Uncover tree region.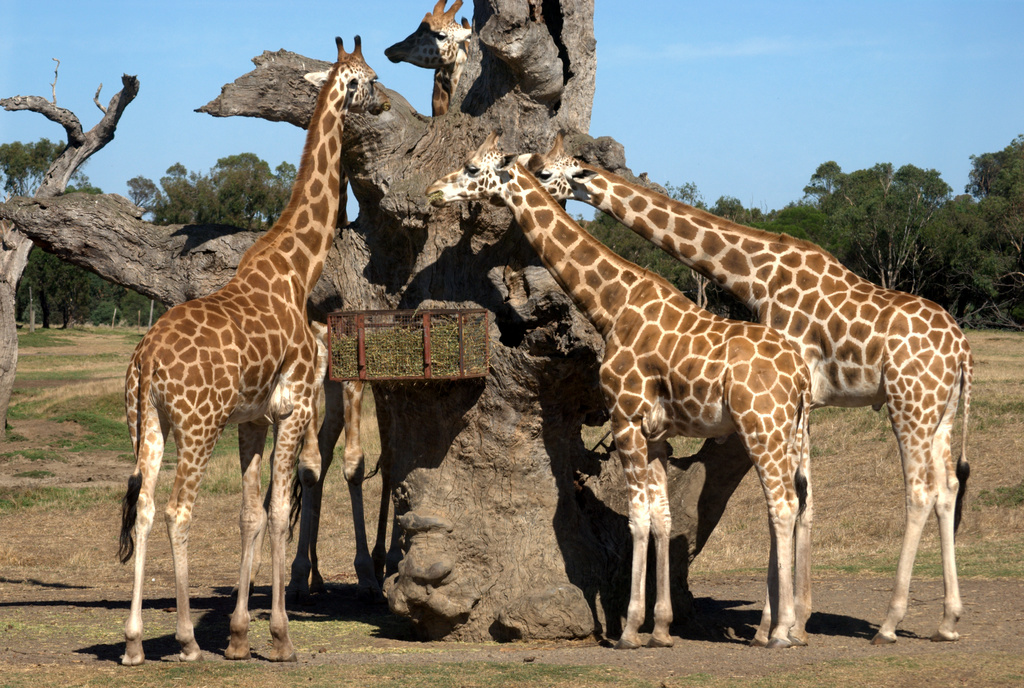
Uncovered: bbox=(0, 135, 110, 329).
